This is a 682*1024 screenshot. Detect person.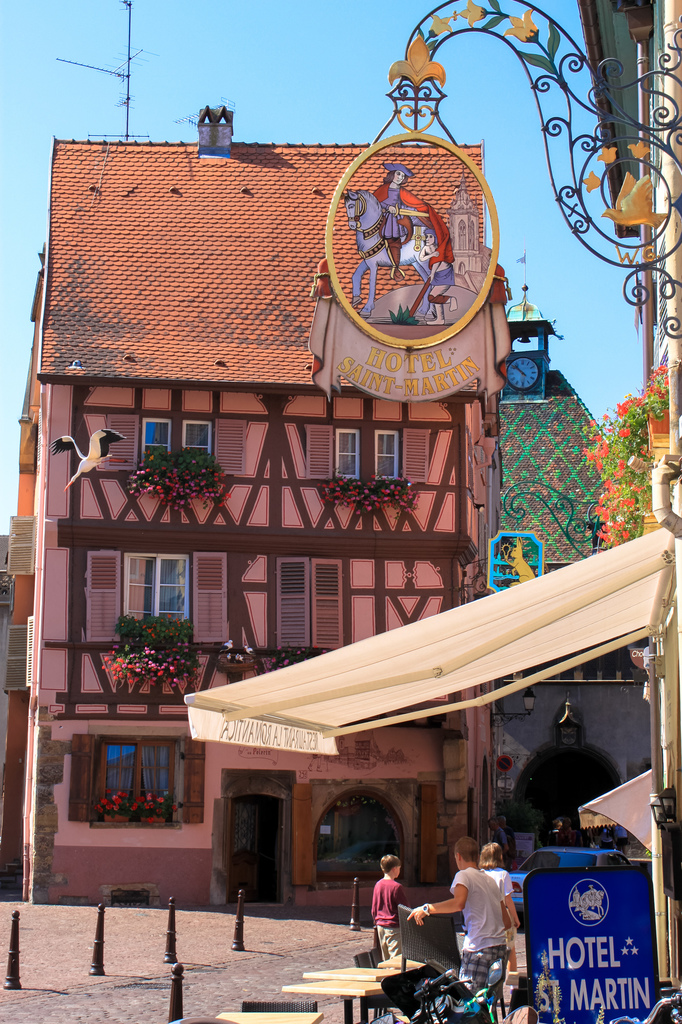
(left=480, top=837, right=523, bottom=913).
